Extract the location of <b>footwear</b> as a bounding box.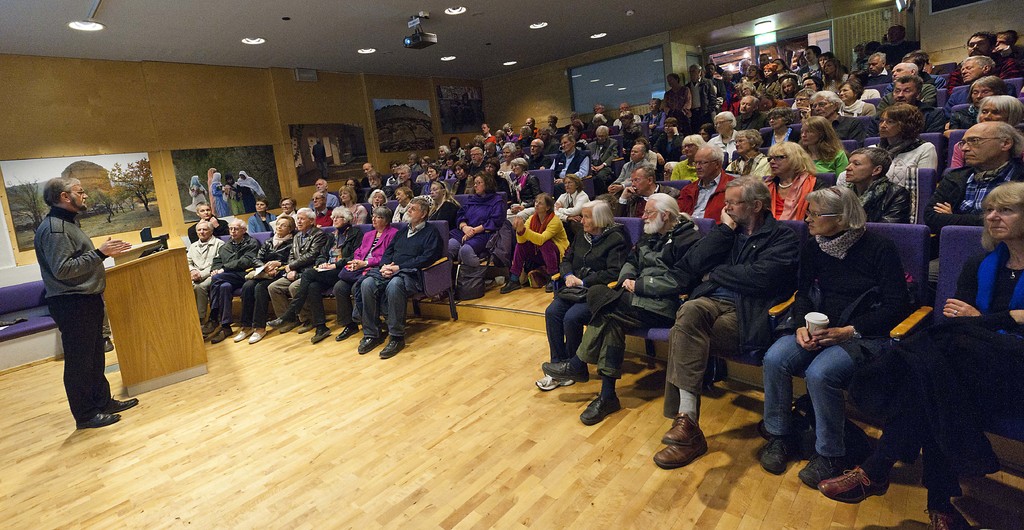
540:358:595:381.
